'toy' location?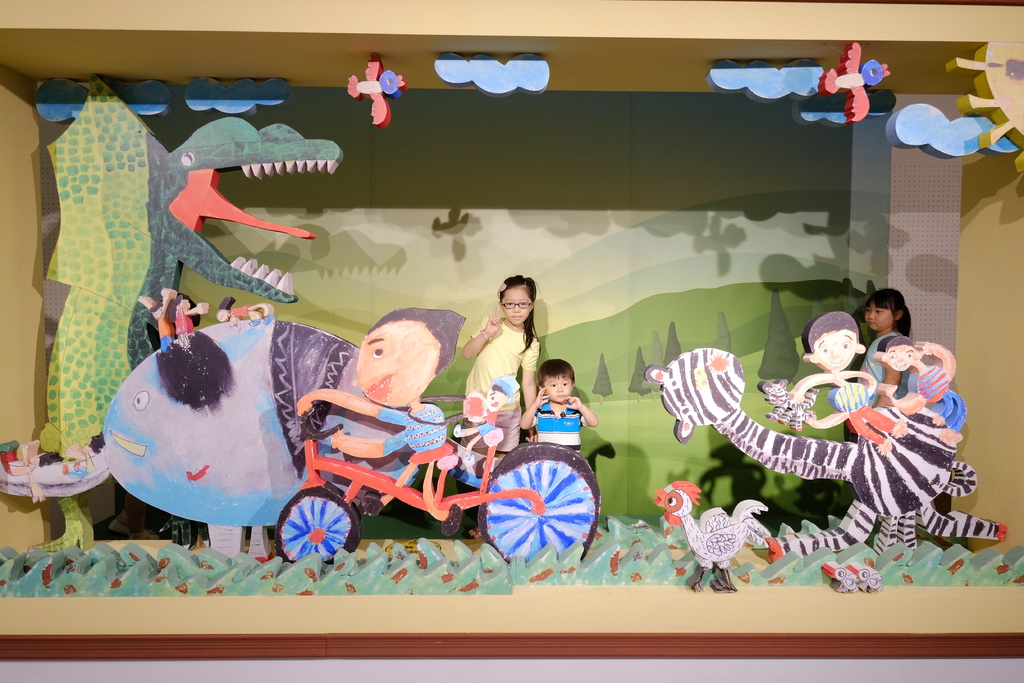
box=[792, 92, 893, 126]
